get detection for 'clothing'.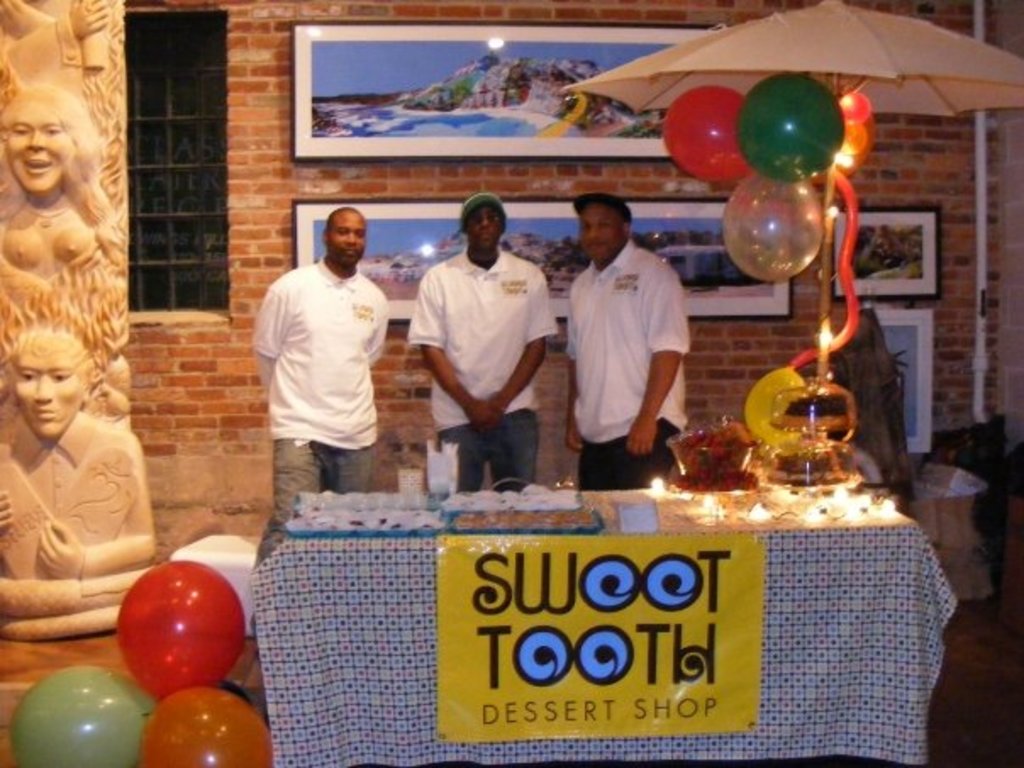
Detection: [x1=246, y1=258, x2=390, y2=556].
